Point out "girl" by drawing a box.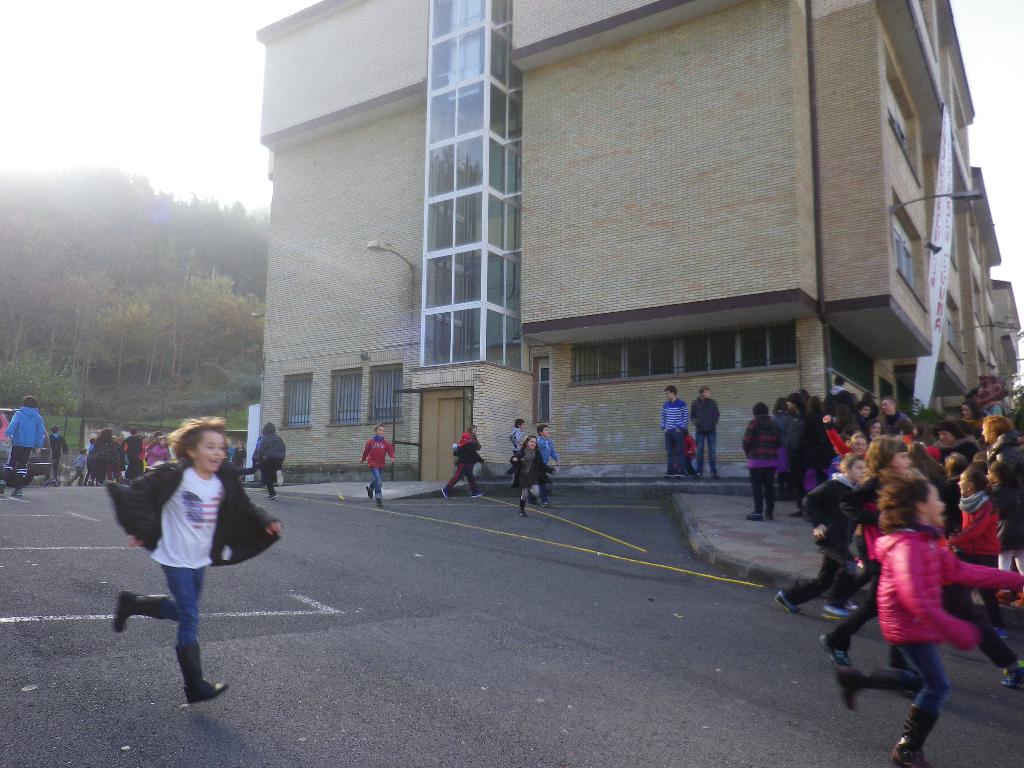
865,391,879,417.
